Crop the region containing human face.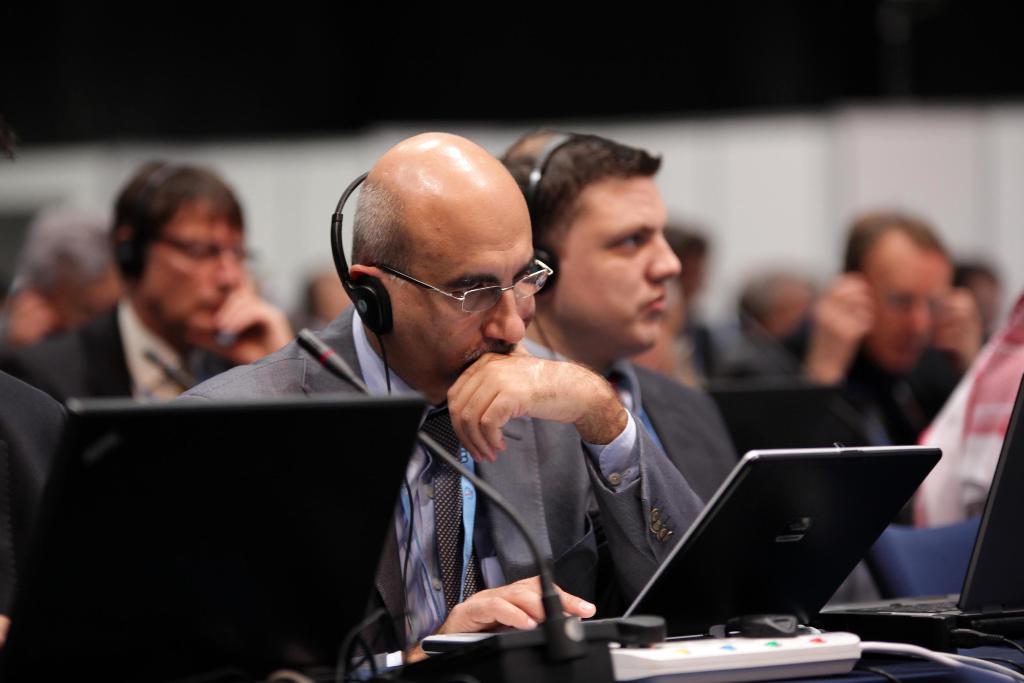
Crop region: BBox(390, 213, 555, 390).
